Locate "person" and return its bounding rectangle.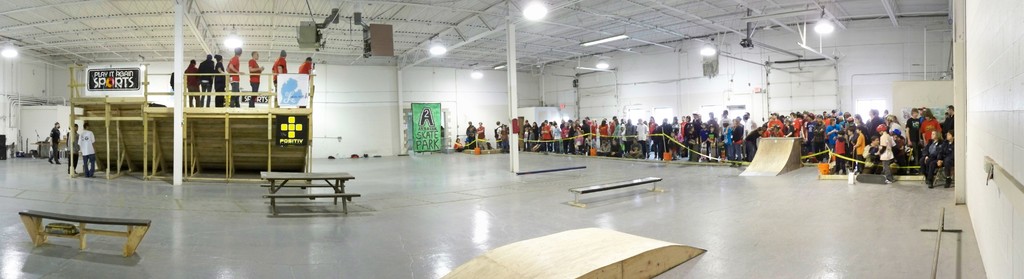
(271,53,286,80).
